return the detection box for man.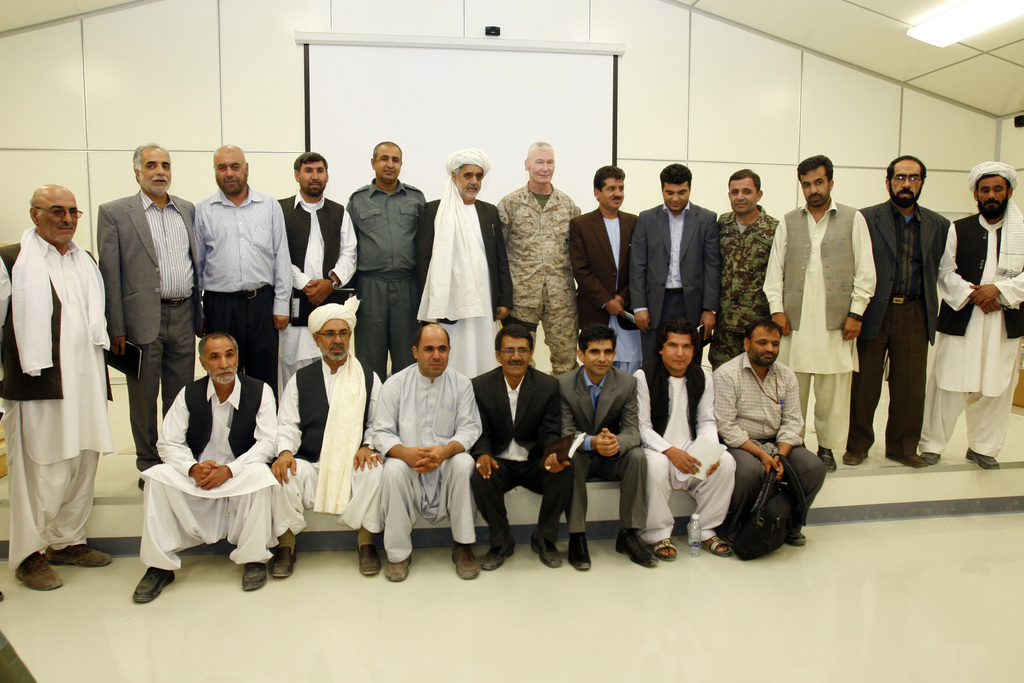
[x1=922, y1=161, x2=1023, y2=472].
